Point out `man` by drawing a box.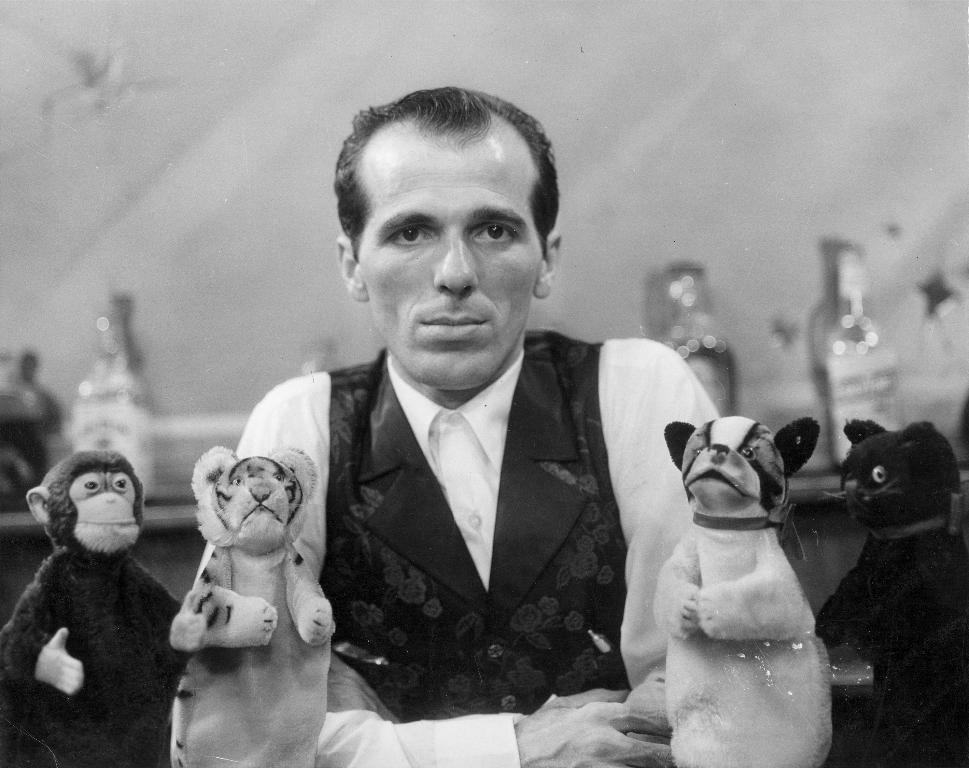
<bbox>194, 120, 749, 746</bbox>.
